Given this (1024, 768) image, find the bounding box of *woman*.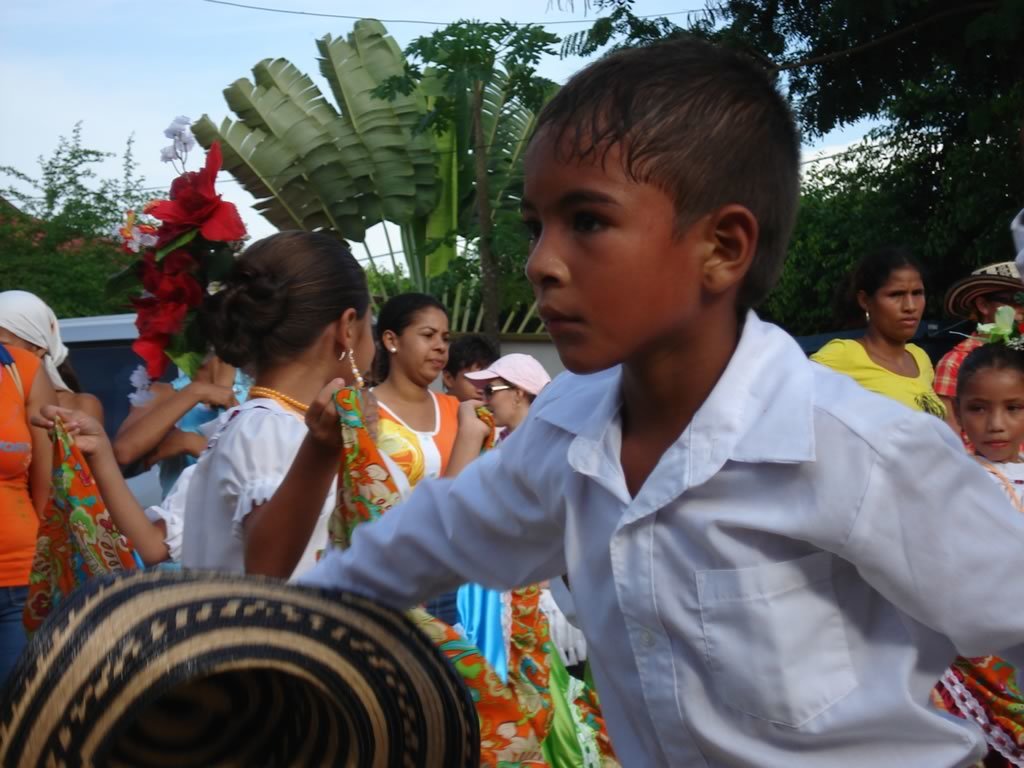
bbox(334, 292, 491, 634).
